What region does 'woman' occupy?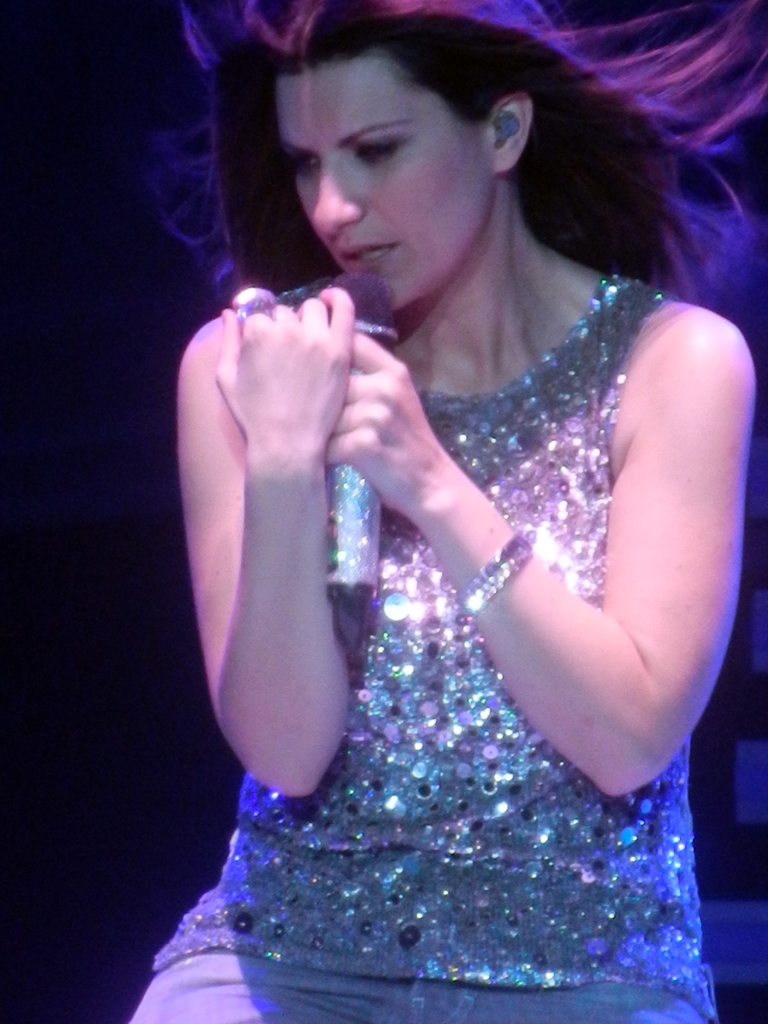
box=[123, 0, 755, 988].
